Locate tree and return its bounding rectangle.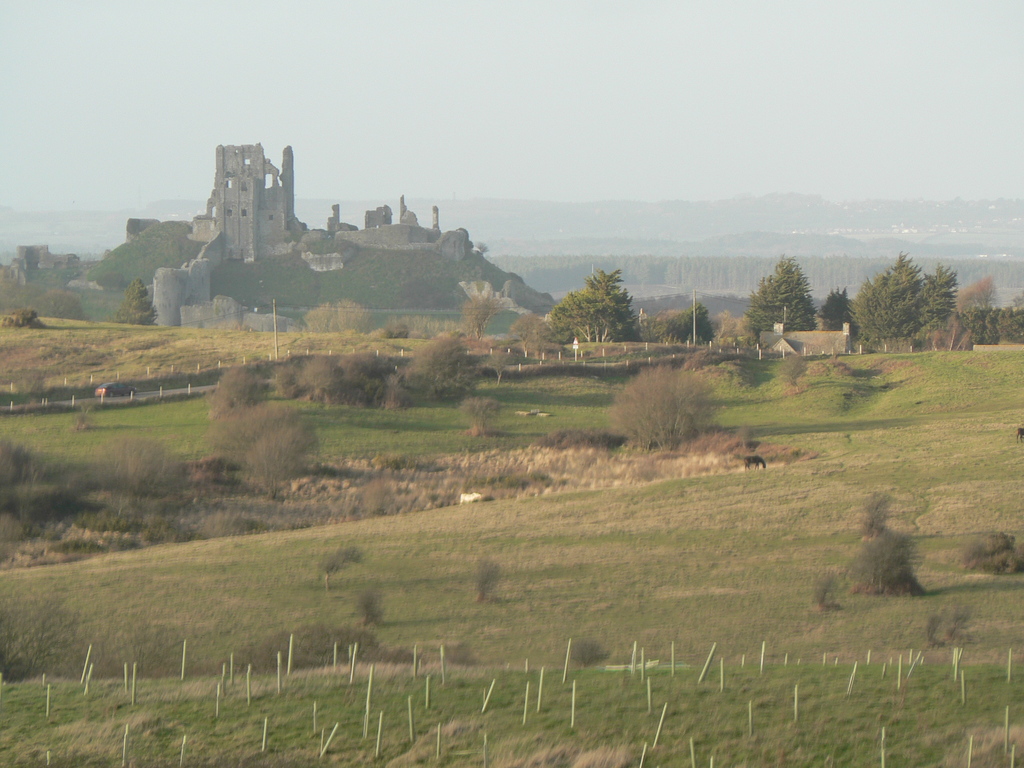
box=[609, 360, 726, 450].
